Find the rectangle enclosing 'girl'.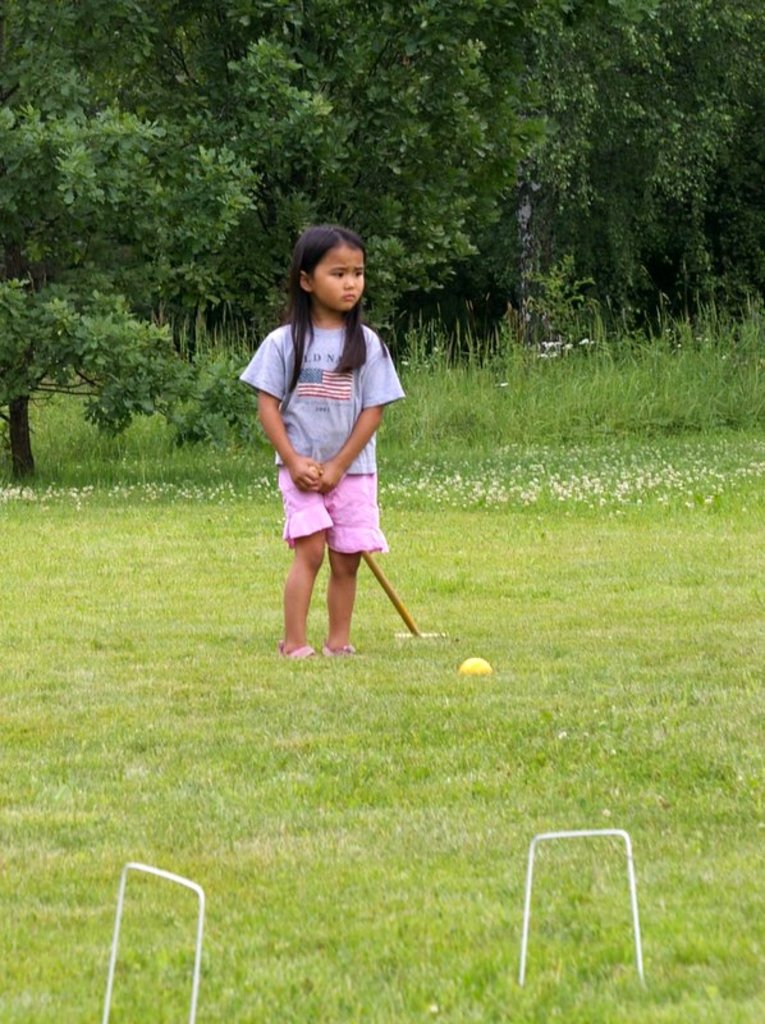
bbox(235, 229, 409, 663).
